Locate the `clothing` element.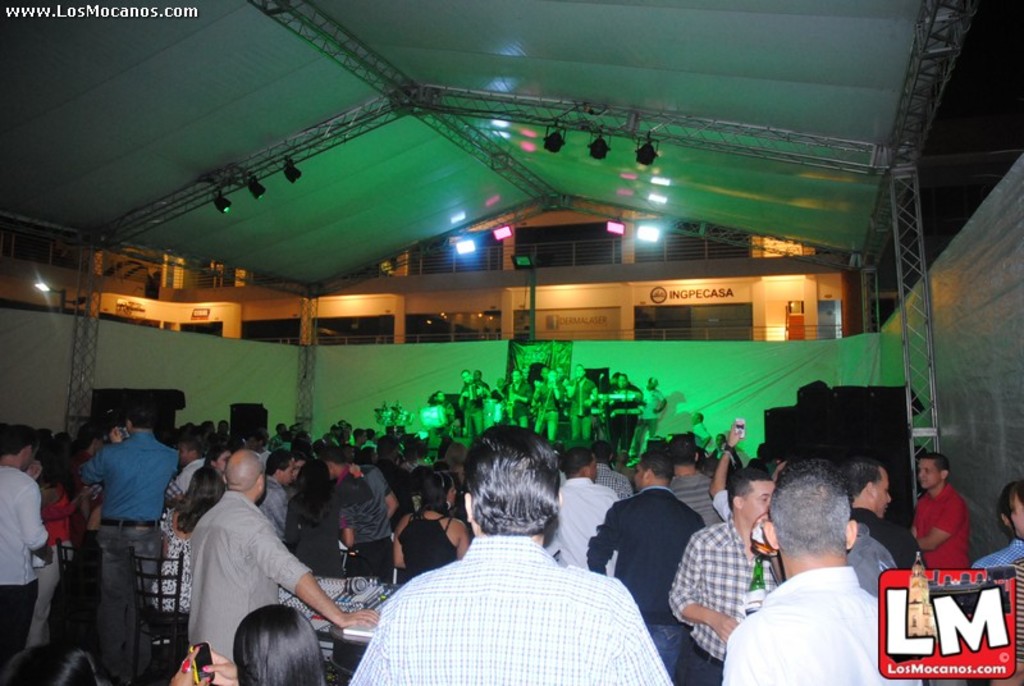
Element bbox: 0:465:45:650.
